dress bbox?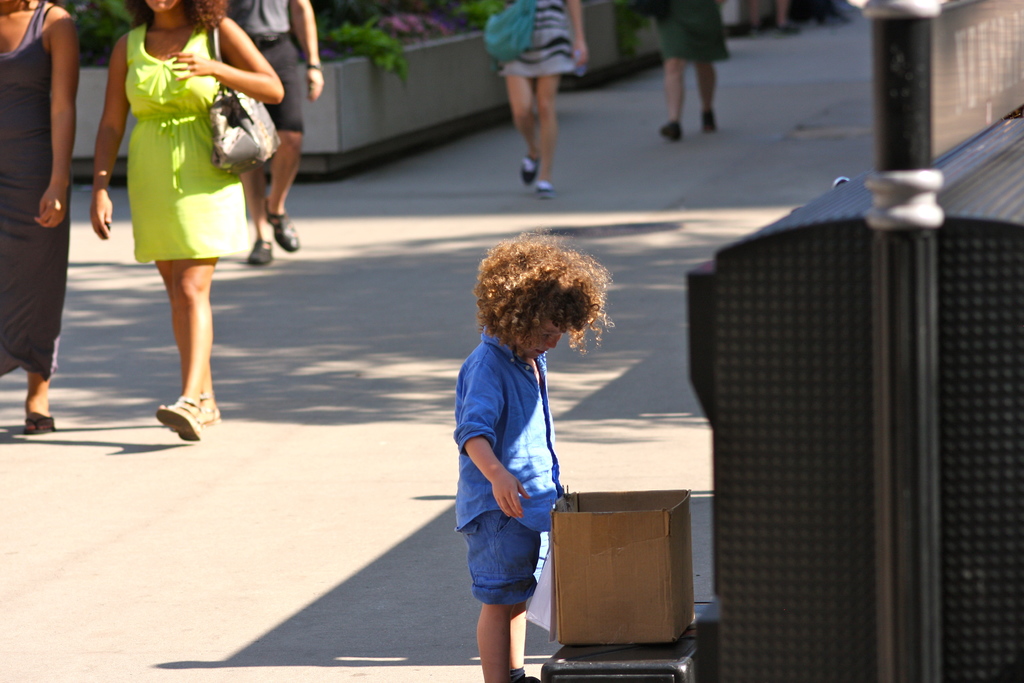
(657, 0, 732, 63)
